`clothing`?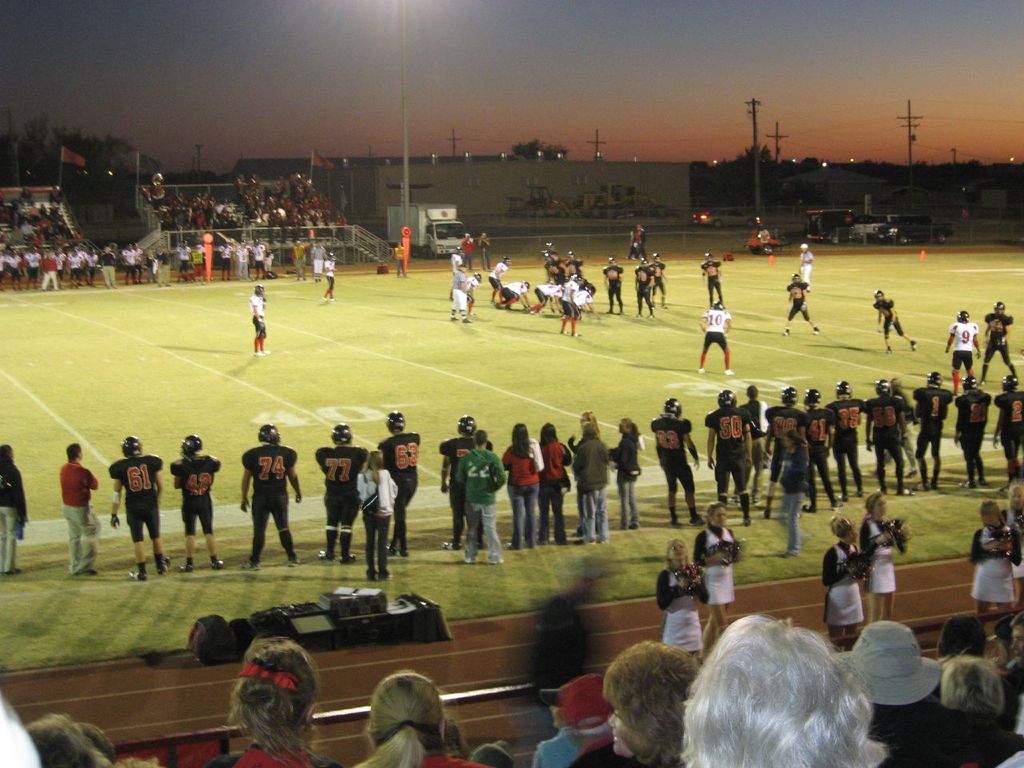
bbox=[58, 461, 98, 565]
